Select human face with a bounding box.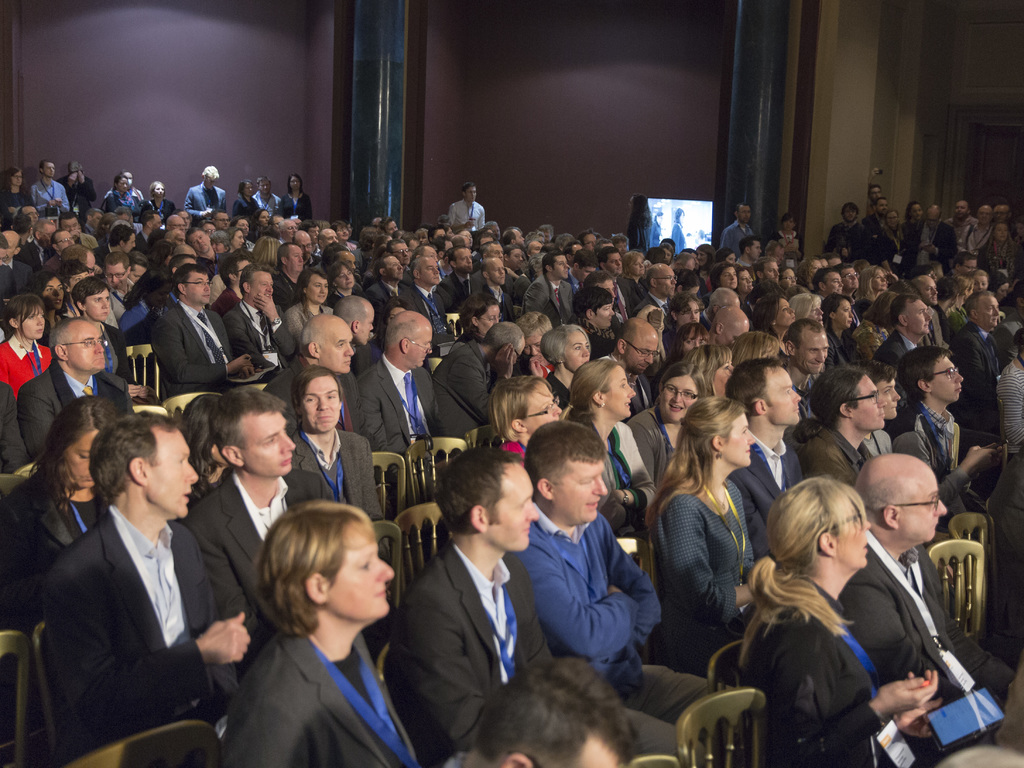
rect(408, 234, 419, 252).
